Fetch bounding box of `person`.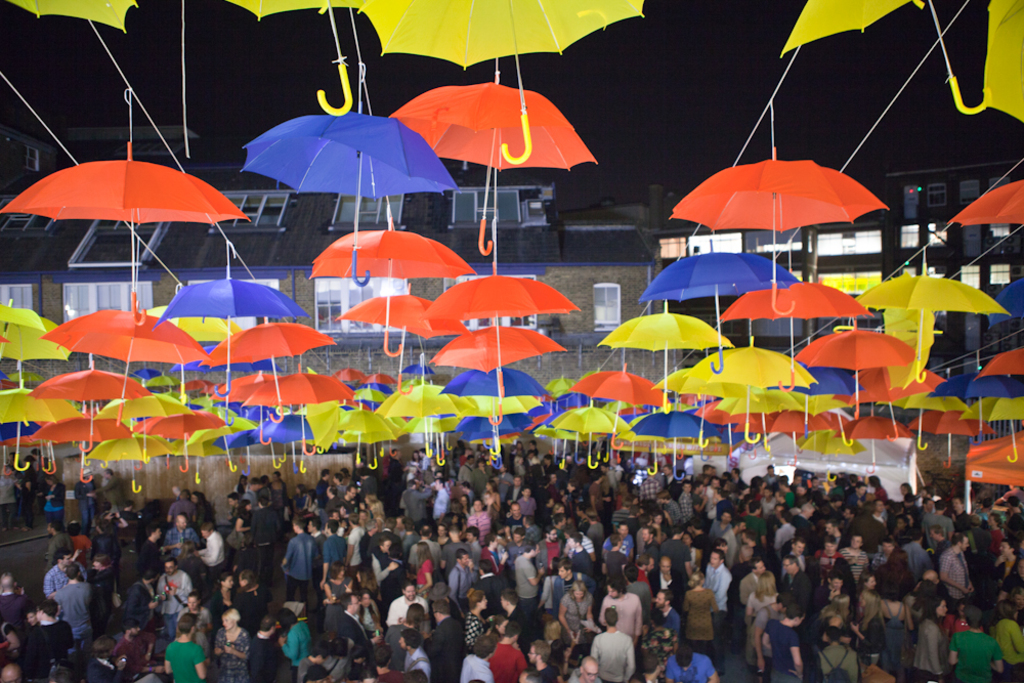
Bbox: region(731, 466, 750, 489).
